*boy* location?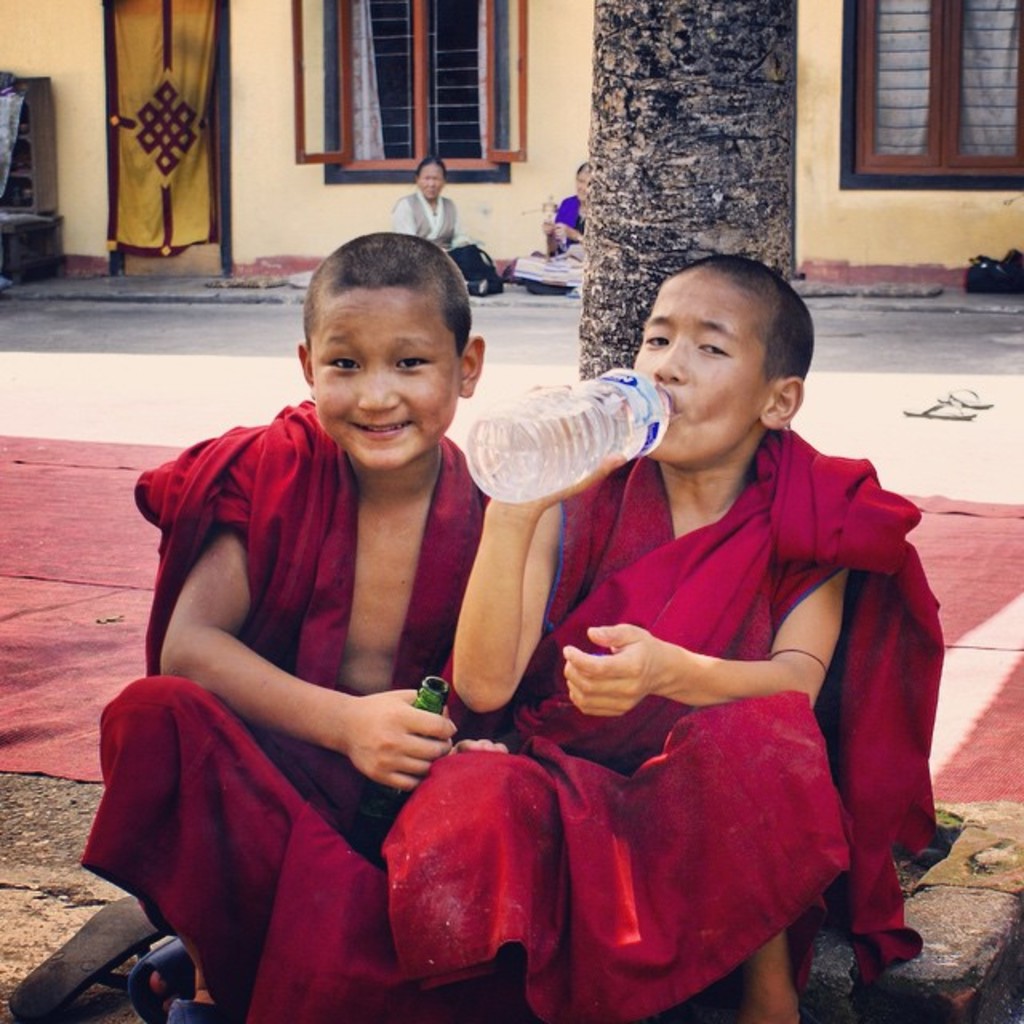
rect(419, 258, 853, 1022)
